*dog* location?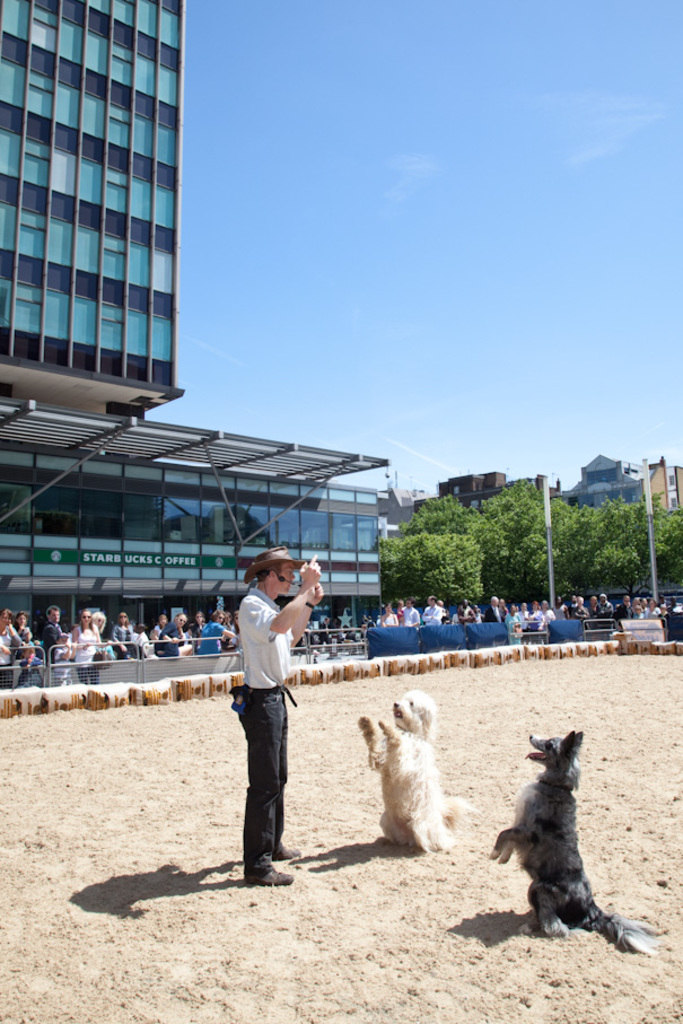
bbox=(357, 693, 471, 854)
